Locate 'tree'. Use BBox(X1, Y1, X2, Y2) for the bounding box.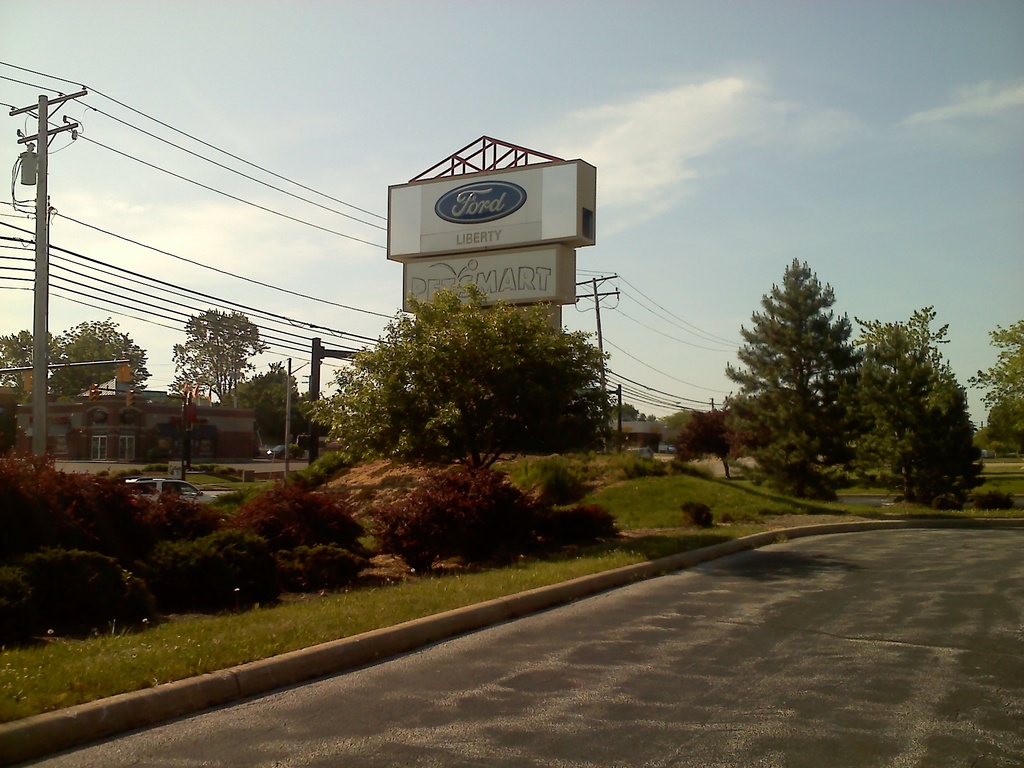
BBox(860, 305, 991, 498).
